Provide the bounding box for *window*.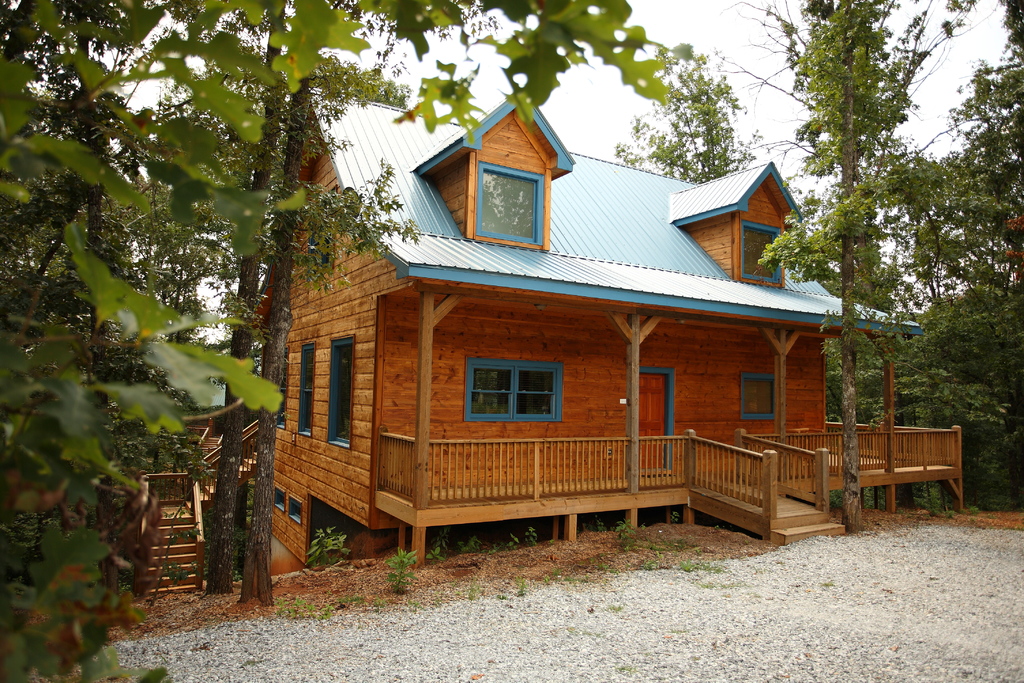
[275,345,287,427].
